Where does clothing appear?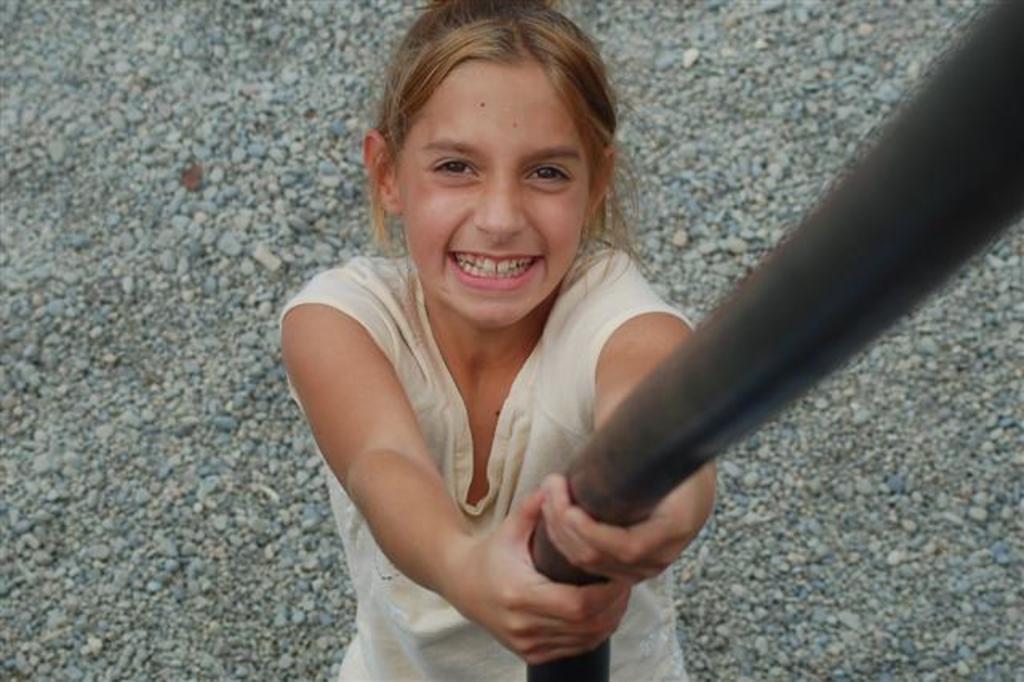
Appears at 285/200/709/645.
